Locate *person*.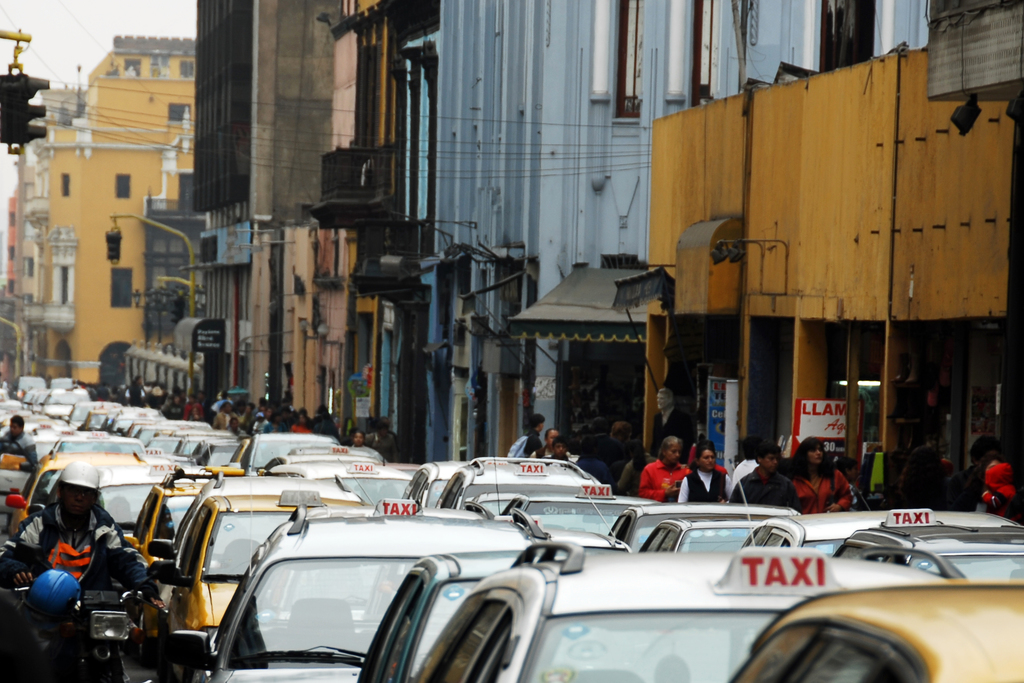
Bounding box: rect(637, 438, 691, 502).
